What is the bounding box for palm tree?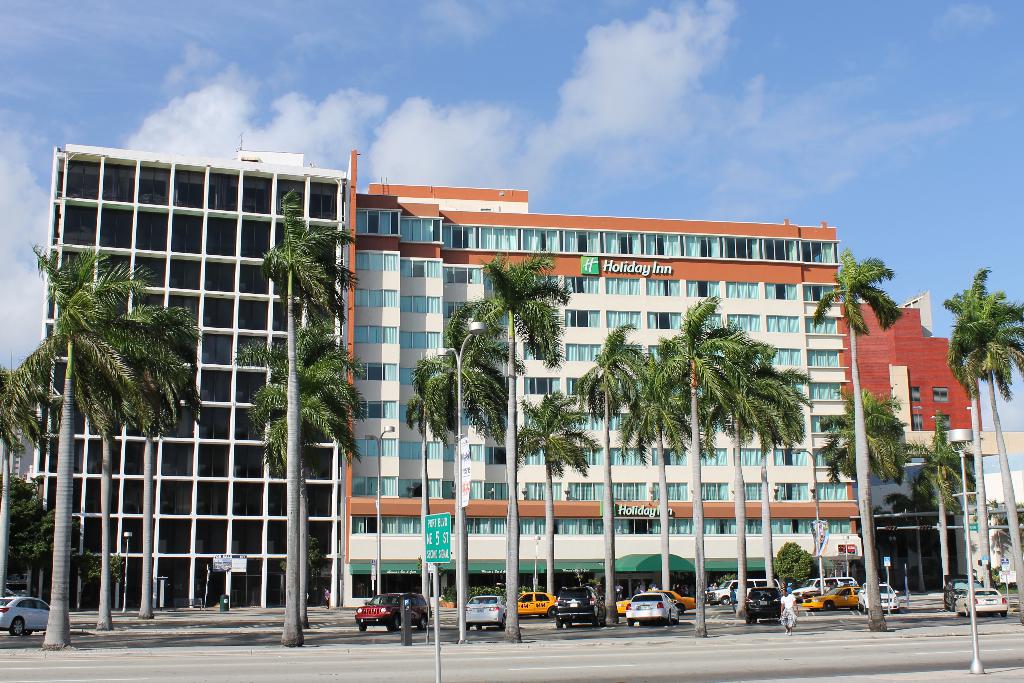
<bbox>948, 278, 1023, 592</bbox>.
